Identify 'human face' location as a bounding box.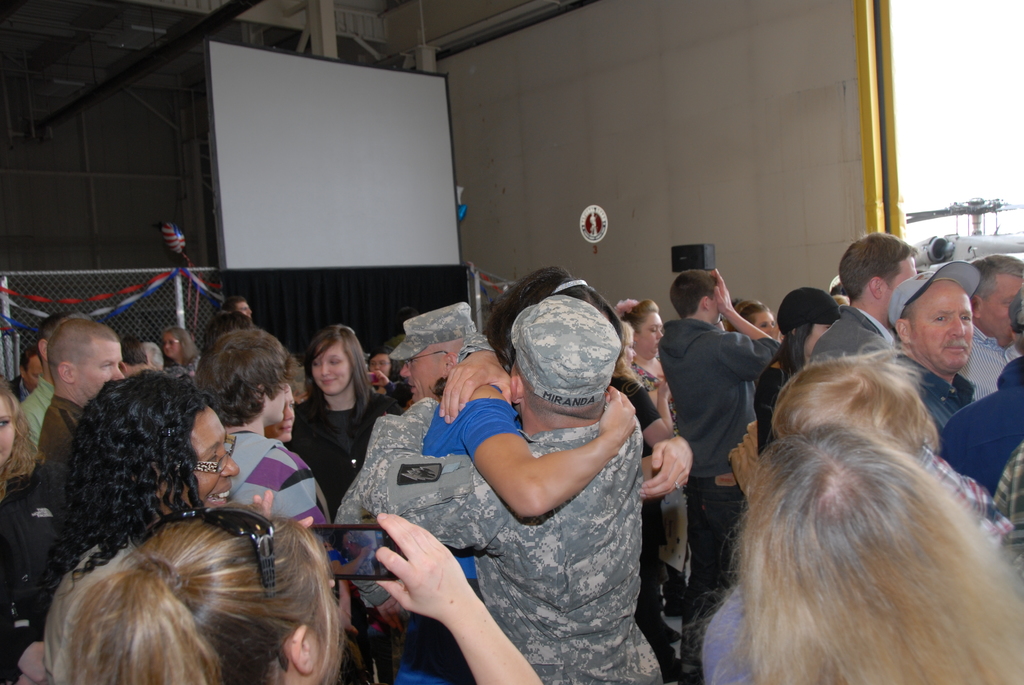
crop(743, 300, 781, 340).
